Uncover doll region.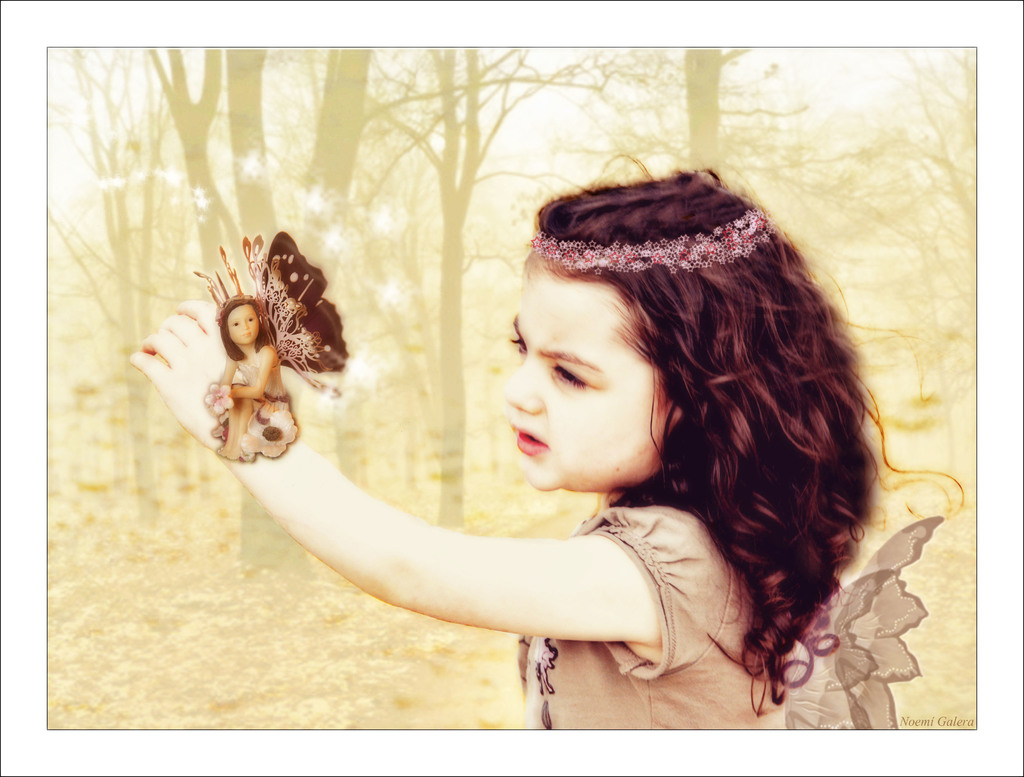
Uncovered: (left=190, top=296, right=346, bottom=467).
